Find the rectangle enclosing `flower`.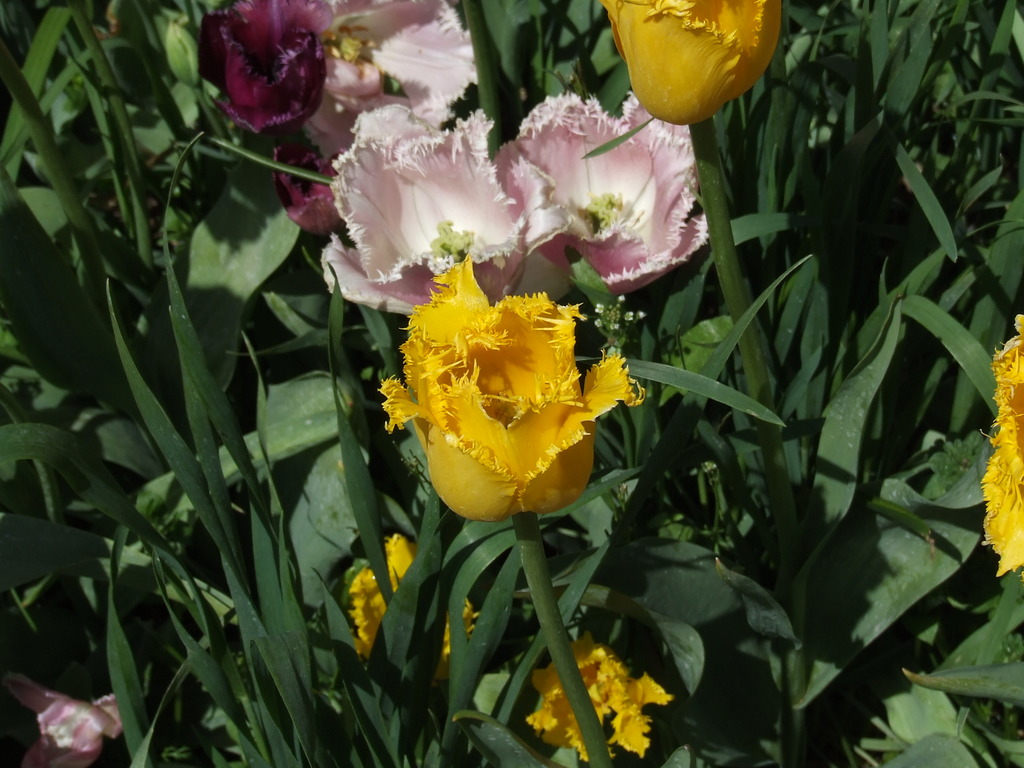
345,526,480,646.
